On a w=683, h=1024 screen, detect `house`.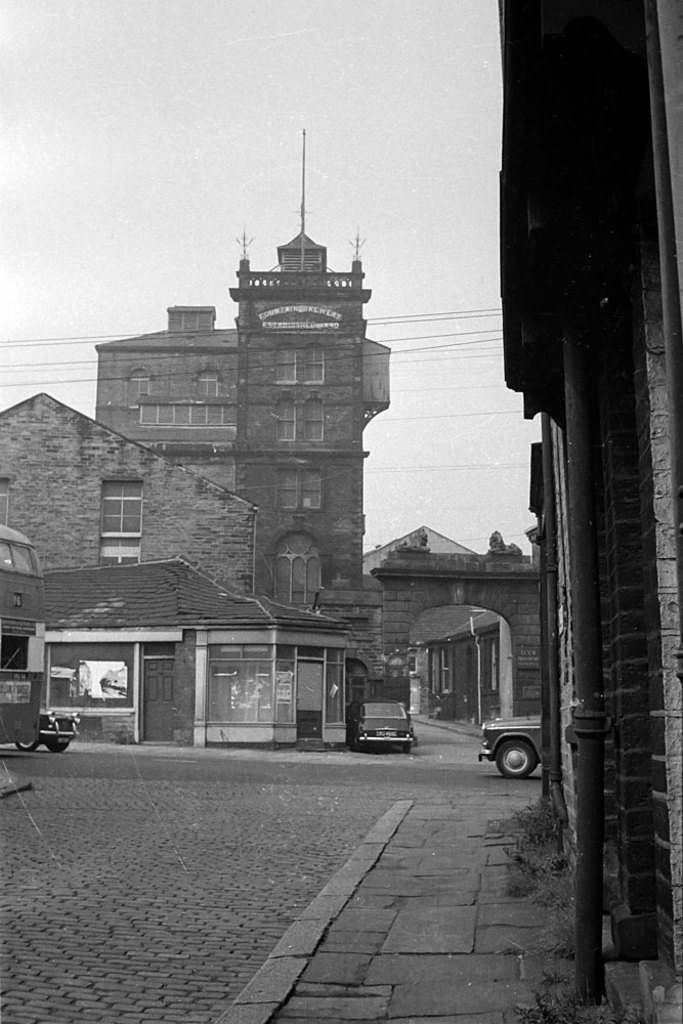
351, 529, 541, 722.
